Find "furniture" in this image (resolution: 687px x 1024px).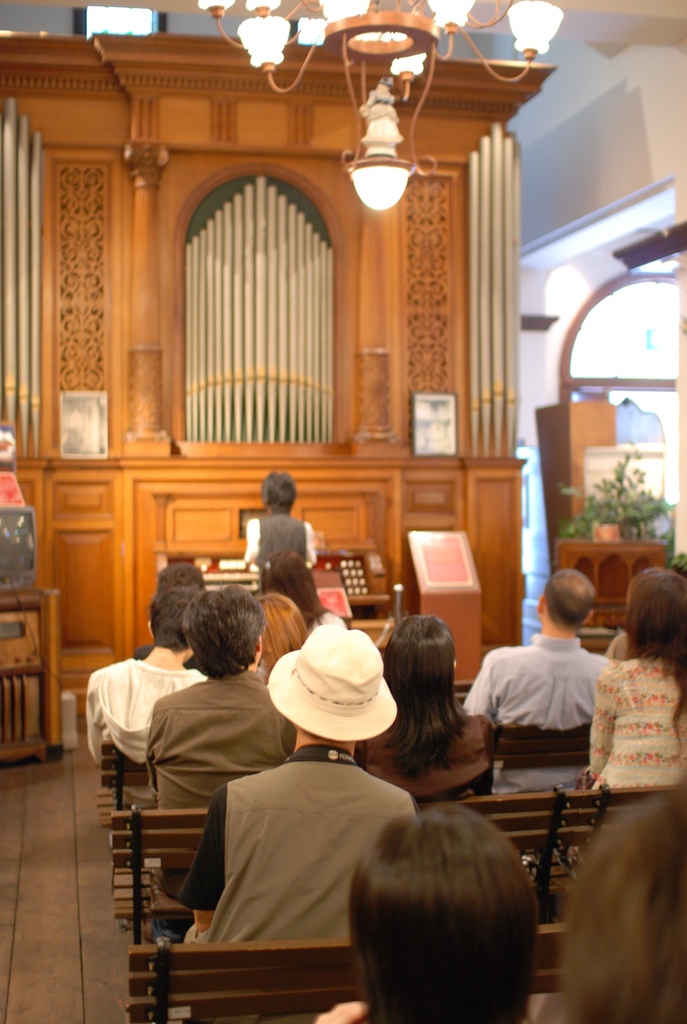
(left=398, top=529, right=482, bottom=698).
